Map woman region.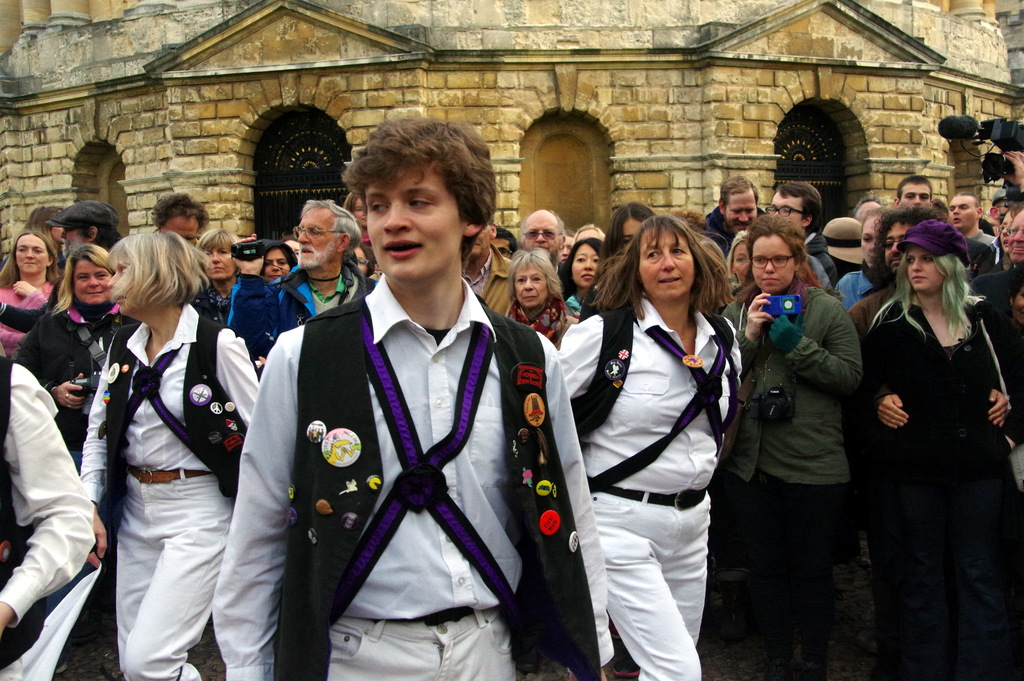
Mapped to l=76, t=233, r=259, b=680.
